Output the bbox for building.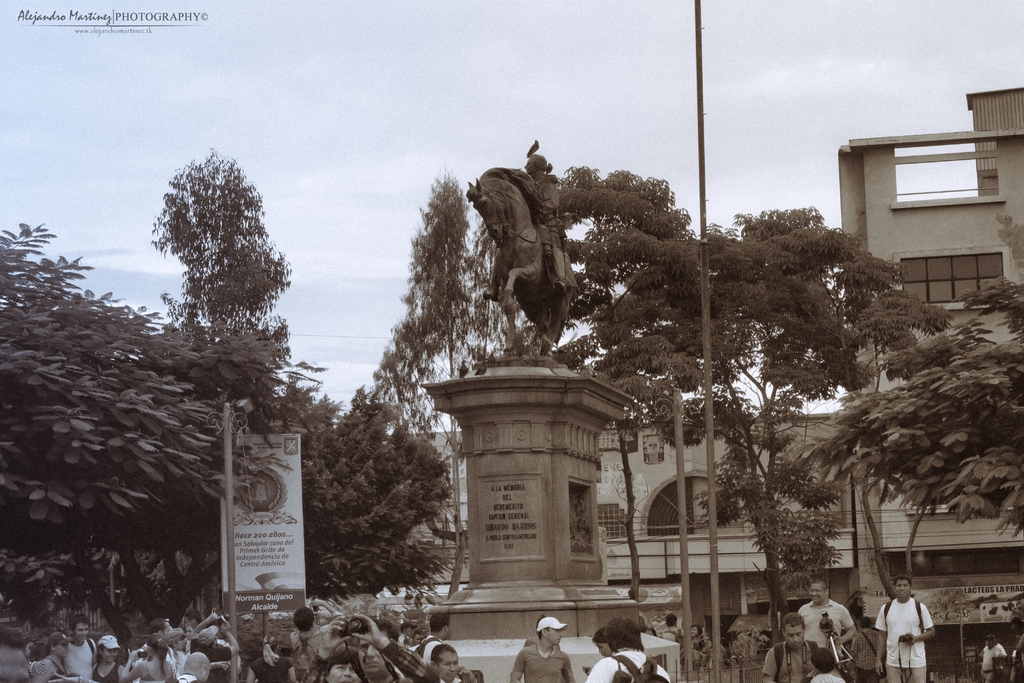
(left=599, top=81, right=1023, bottom=680).
